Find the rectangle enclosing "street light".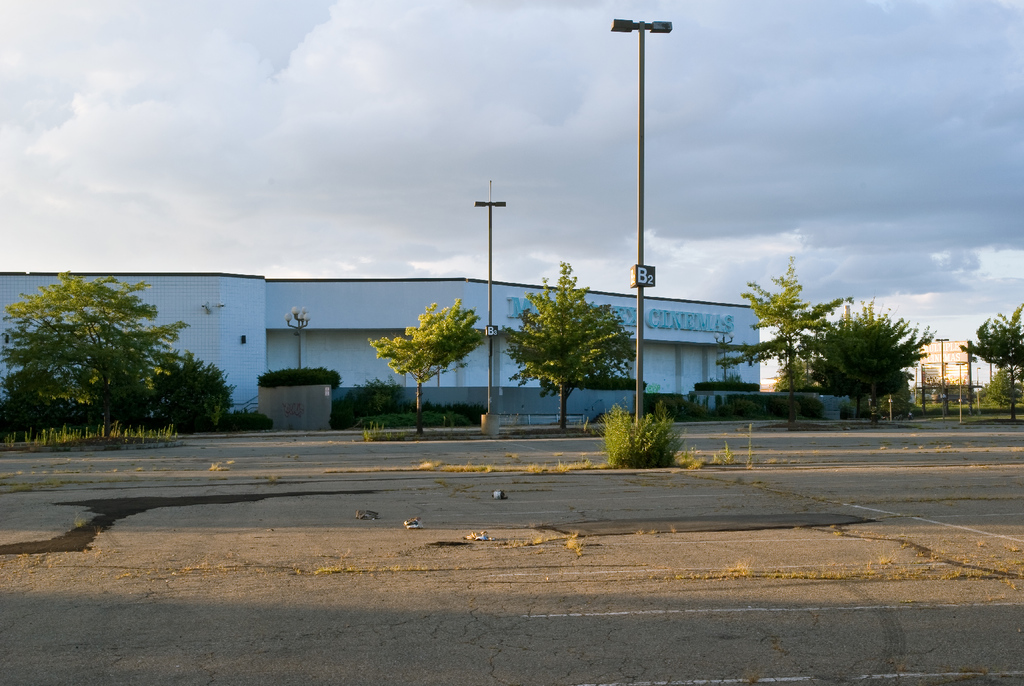
locate(931, 337, 948, 414).
